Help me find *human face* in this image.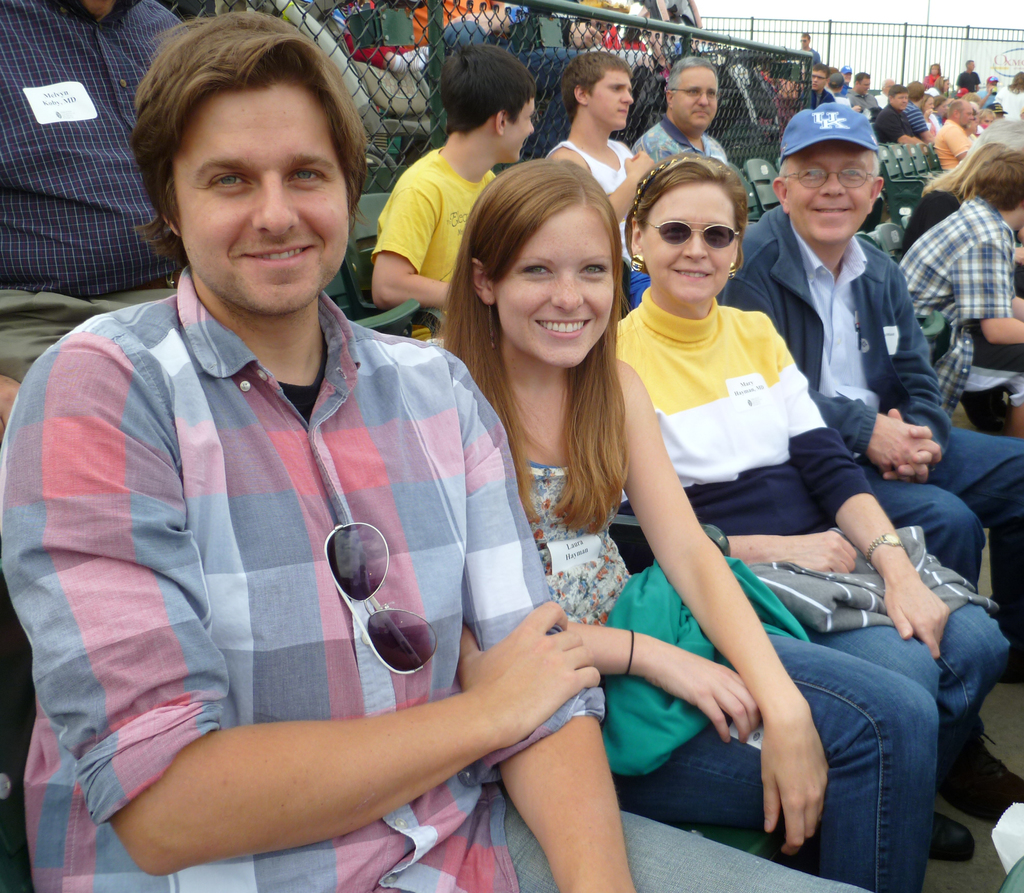
Found it: [x1=588, y1=71, x2=637, y2=132].
